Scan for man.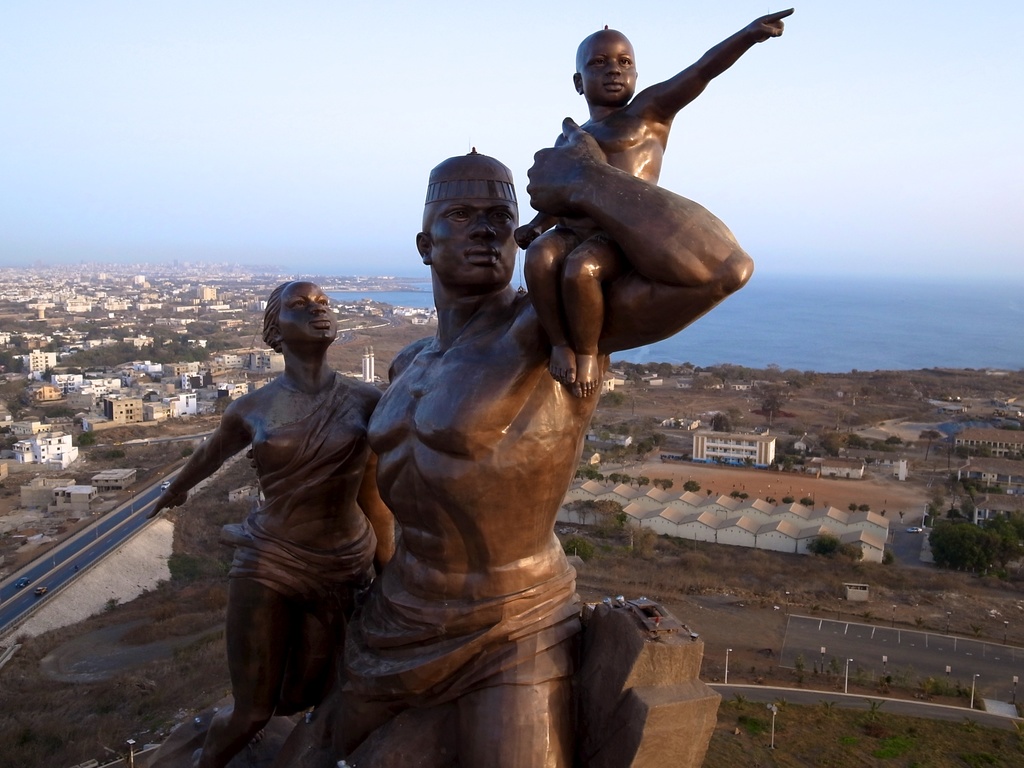
Scan result: <region>337, 114, 753, 767</region>.
